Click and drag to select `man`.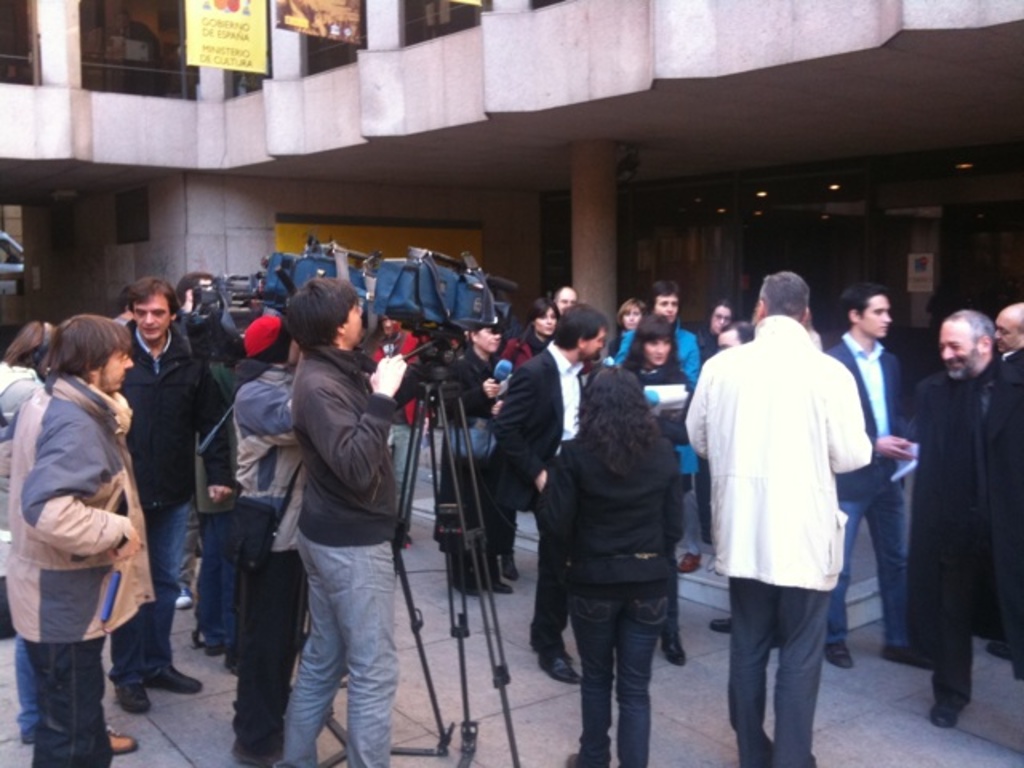
Selection: (x1=285, y1=272, x2=403, y2=766).
